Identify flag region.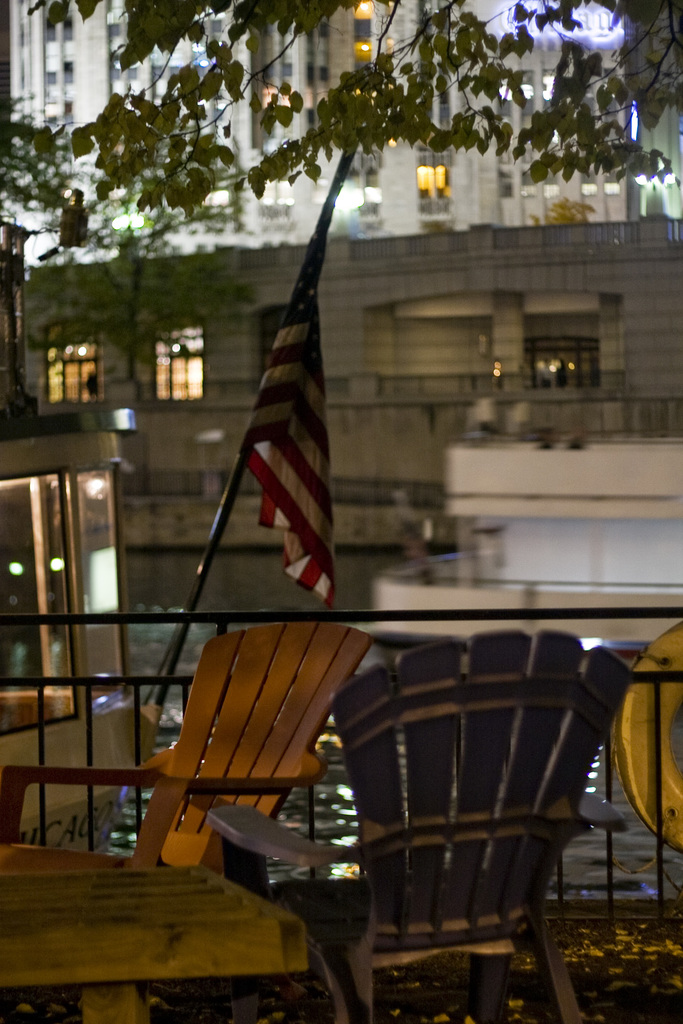
Region: crop(238, 212, 339, 607).
